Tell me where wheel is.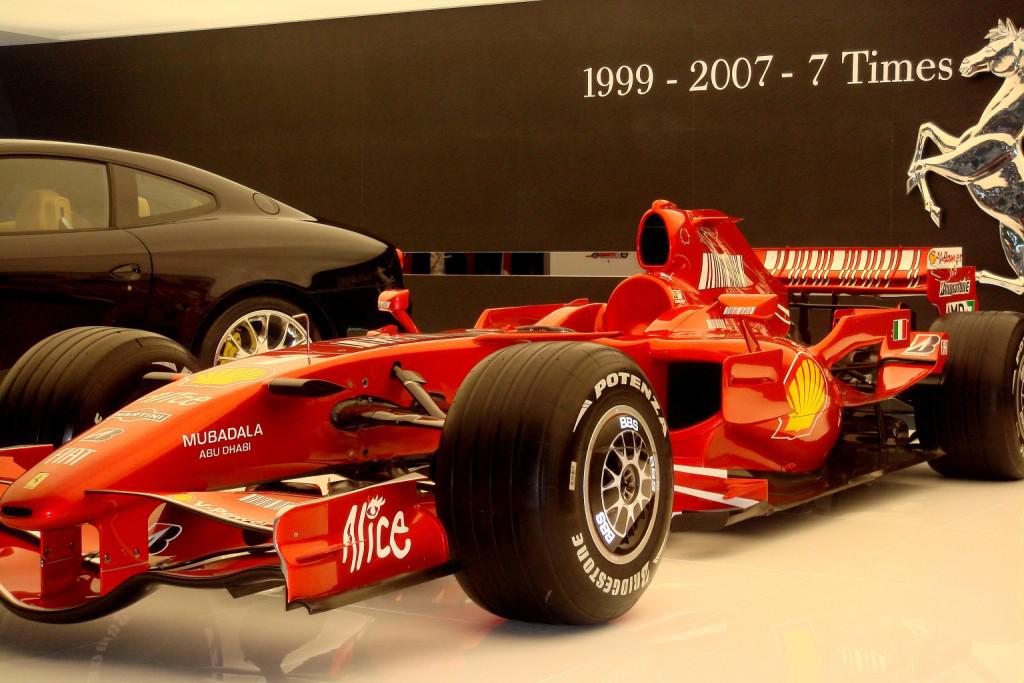
wheel is at [left=914, top=309, right=1023, bottom=485].
